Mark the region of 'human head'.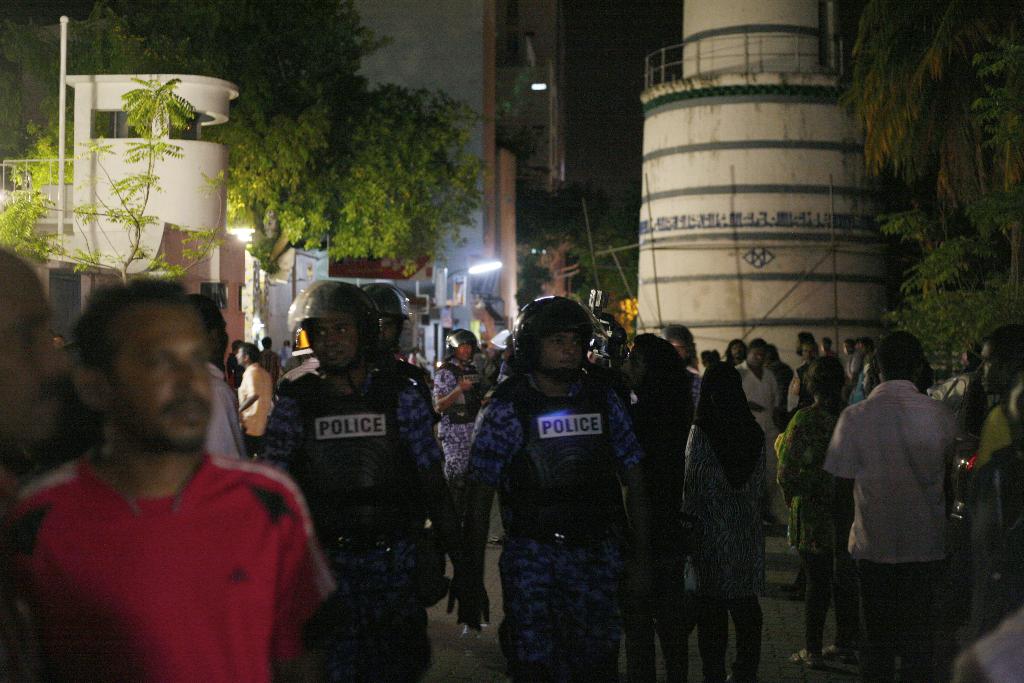
Region: 0 238 70 446.
